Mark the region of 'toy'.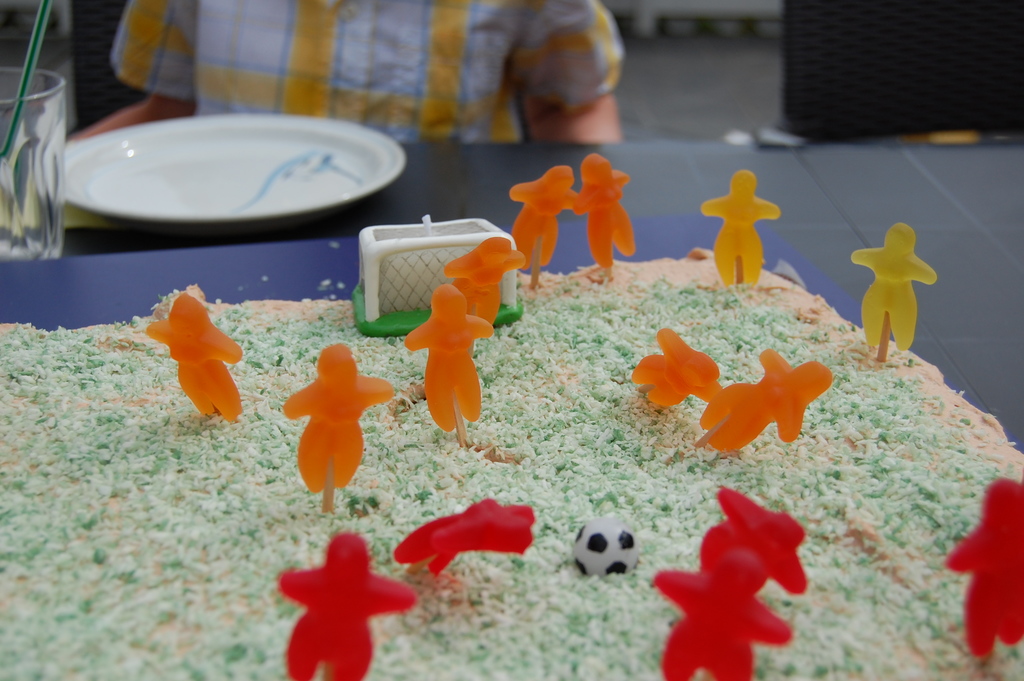
Region: bbox=(623, 329, 730, 402).
